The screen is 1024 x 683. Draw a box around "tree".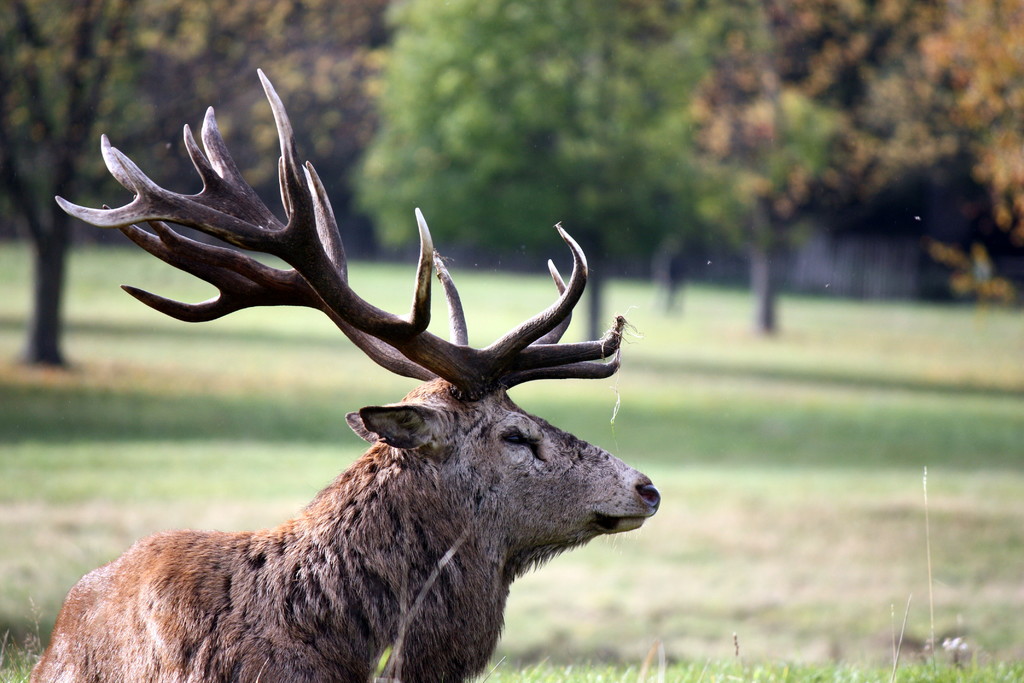
x1=687, y1=0, x2=984, y2=332.
